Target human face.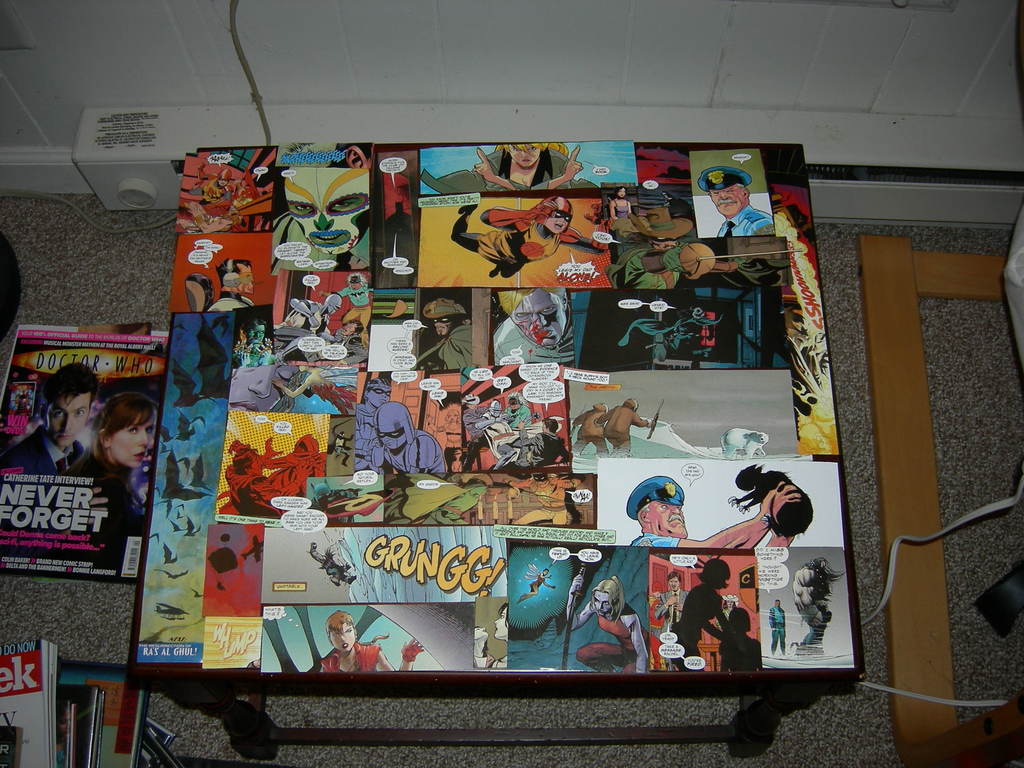
Target region: 650, 503, 686, 536.
